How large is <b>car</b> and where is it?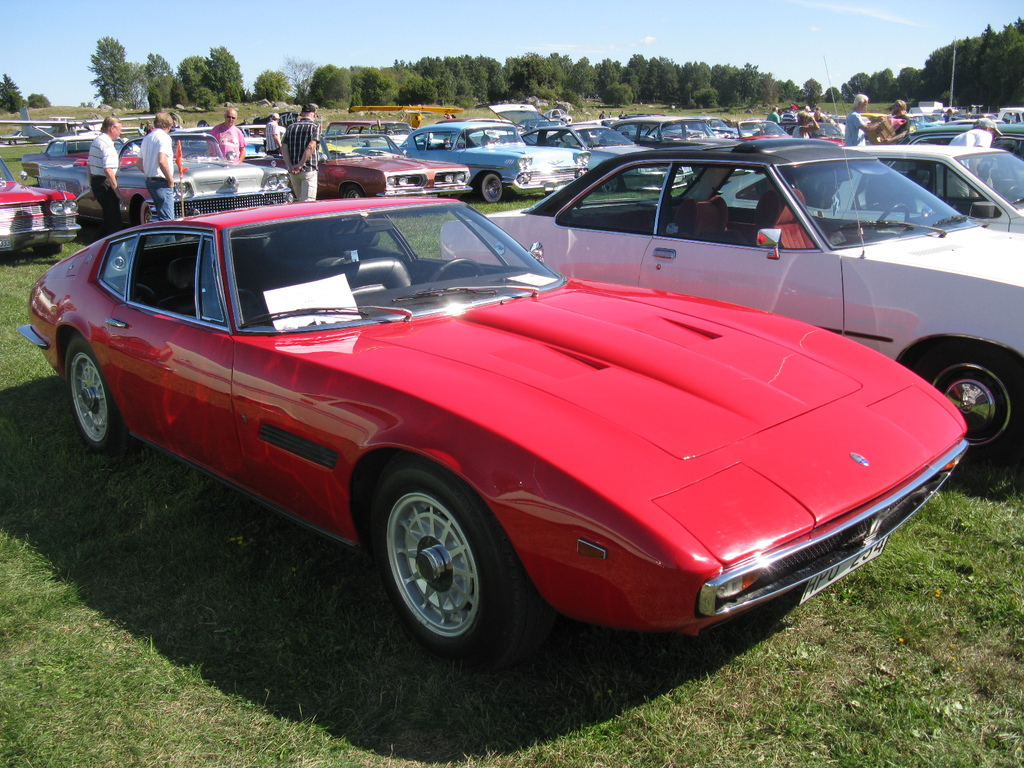
Bounding box: [x1=712, y1=147, x2=1023, y2=240].
